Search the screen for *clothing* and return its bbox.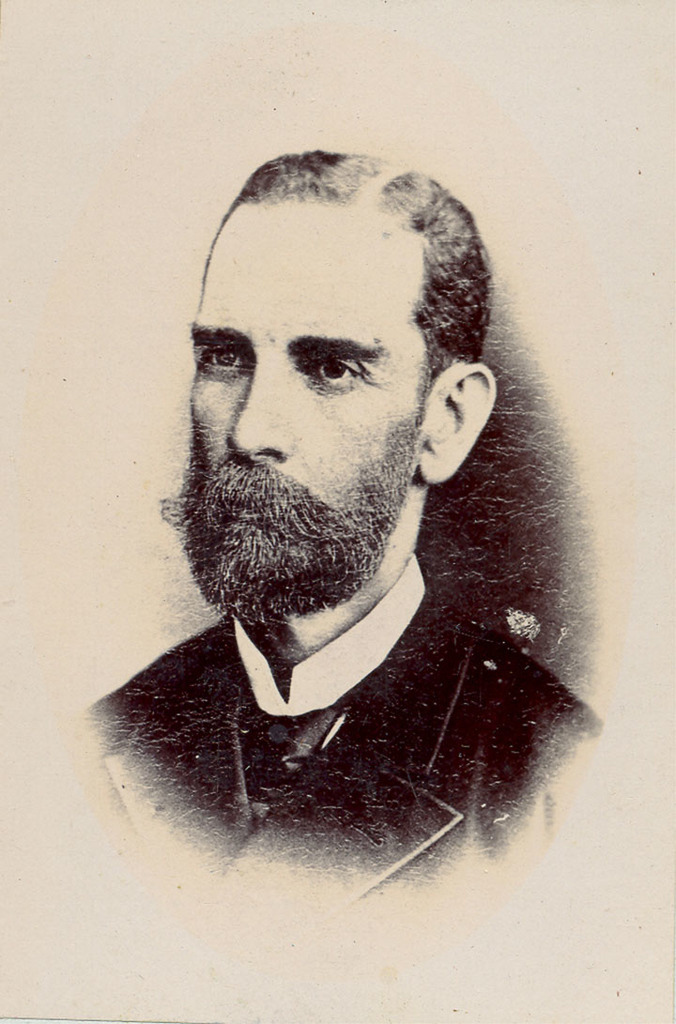
Found: {"x1": 64, "y1": 537, "x2": 610, "y2": 865}.
